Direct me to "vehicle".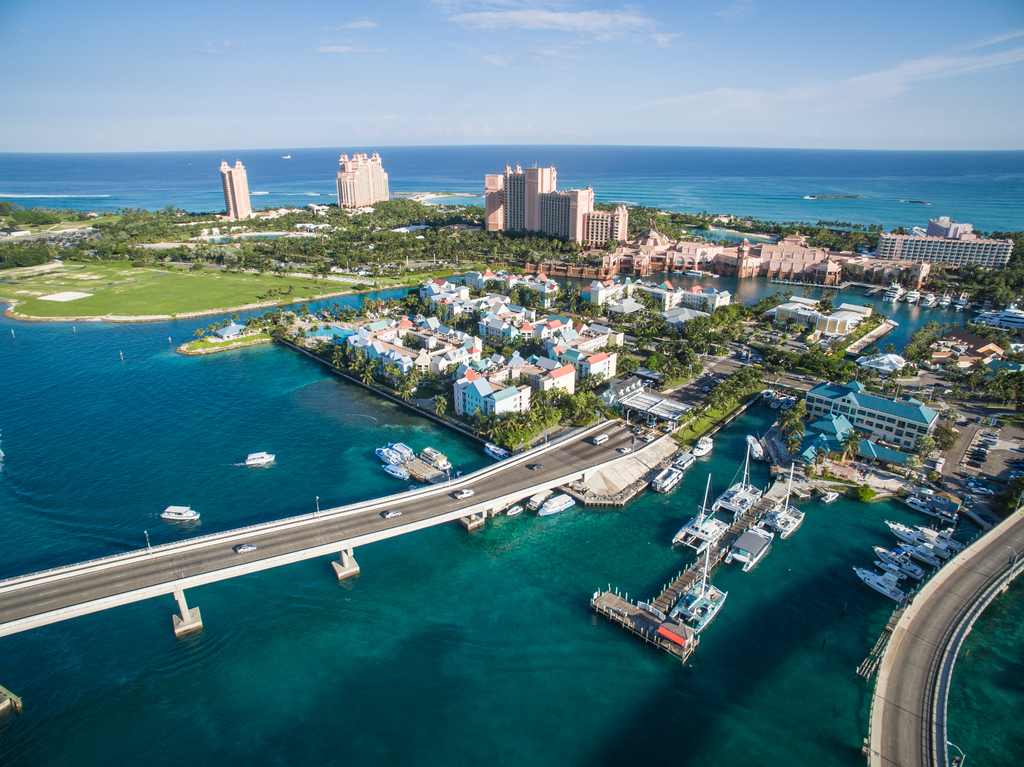
Direction: [381, 509, 402, 520].
